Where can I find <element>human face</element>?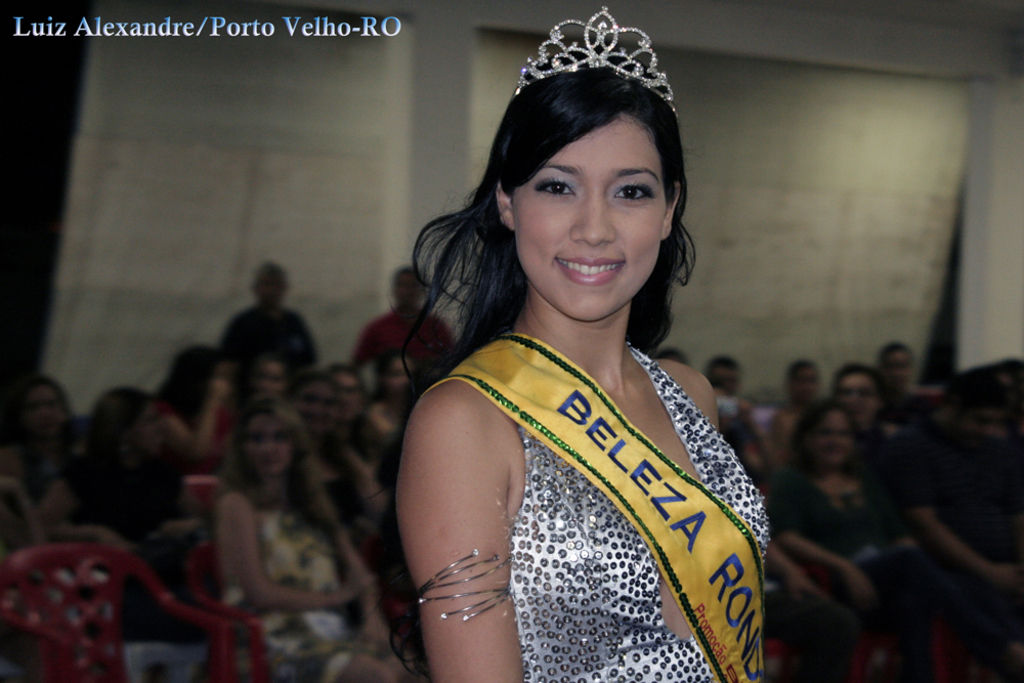
You can find it at 394 359 417 397.
